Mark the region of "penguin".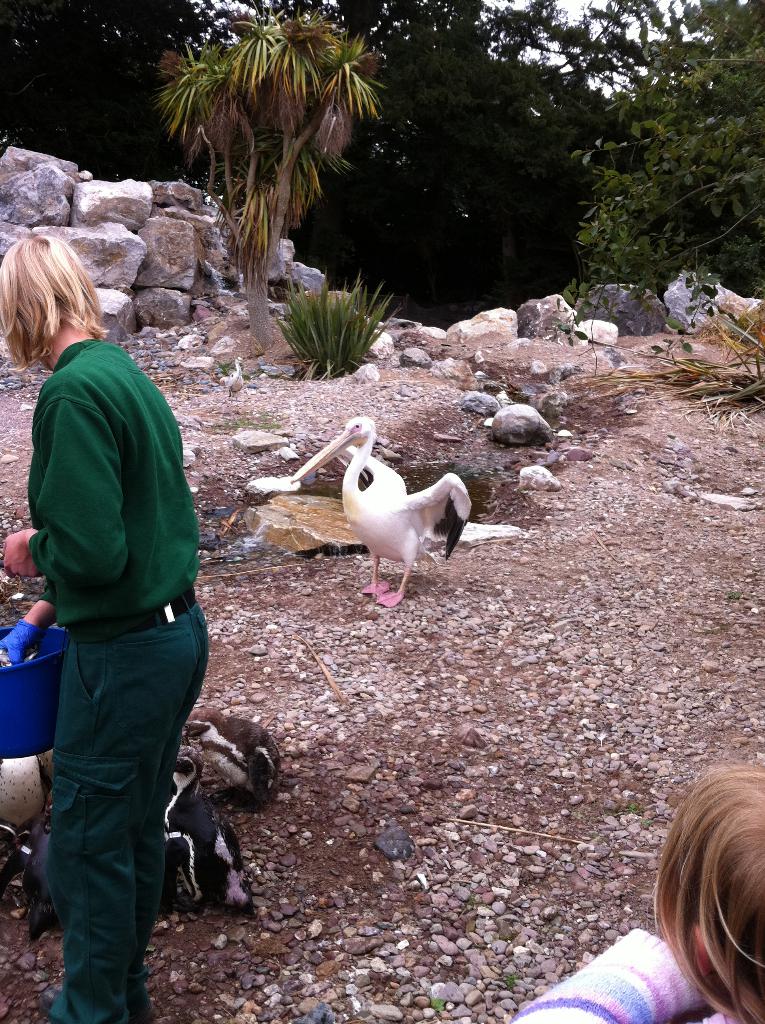
Region: [x1=167, y1=754, x2=254, y2=909].
